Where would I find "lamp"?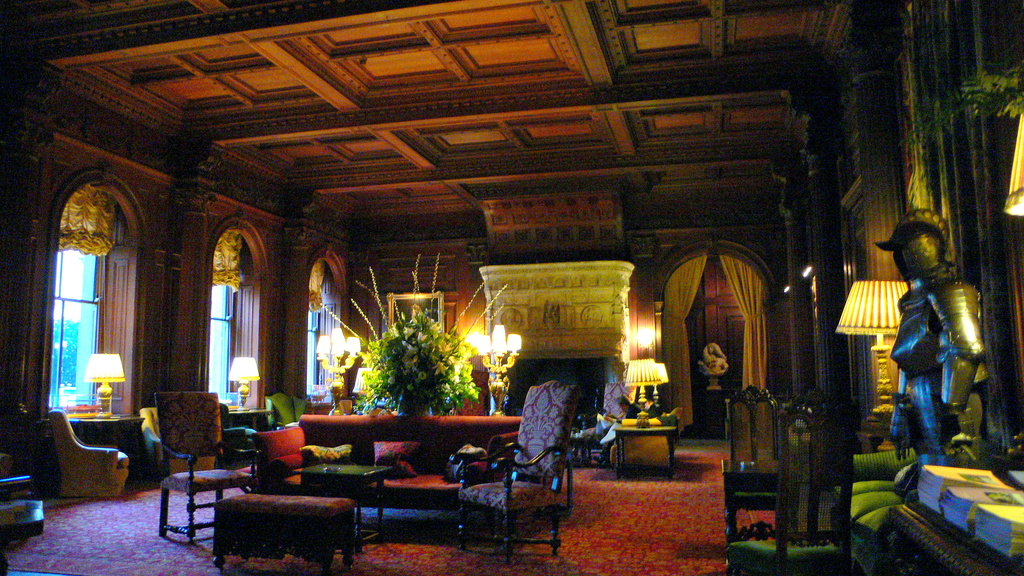
At x1=1004 y1=112 x2=1023 y2=218.
